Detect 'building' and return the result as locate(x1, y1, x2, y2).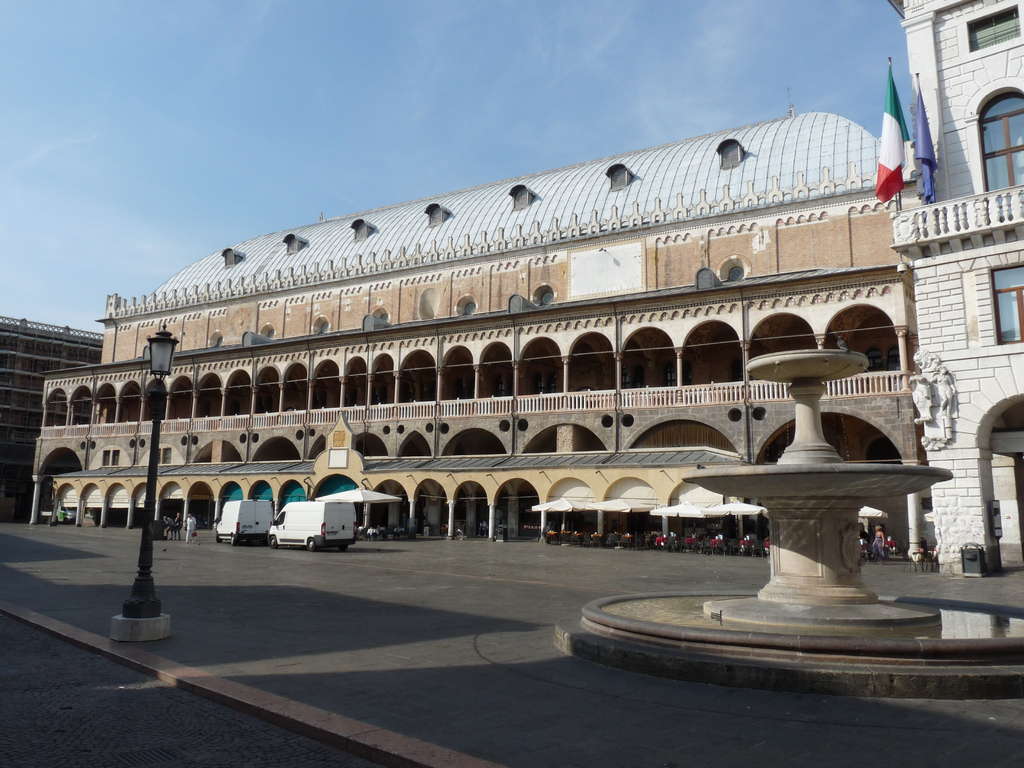
locate(0, 319, 103, 513).
